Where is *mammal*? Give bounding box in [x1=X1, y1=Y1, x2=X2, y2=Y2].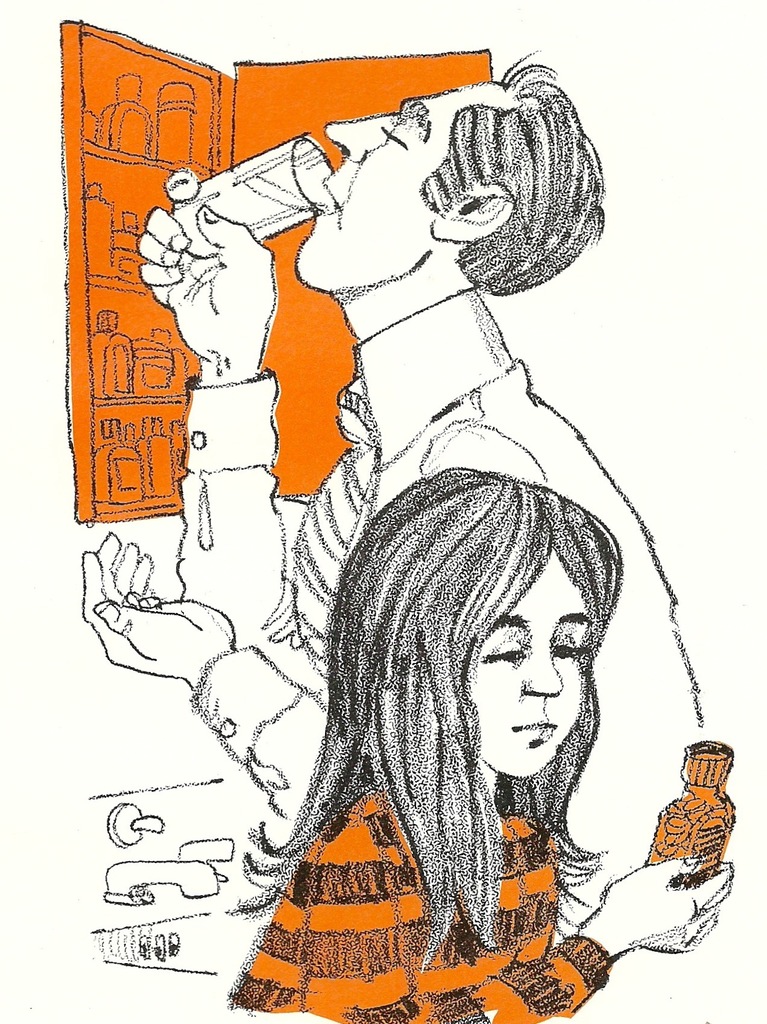
[x1=77, y1=46, x2=702, y2=819].
